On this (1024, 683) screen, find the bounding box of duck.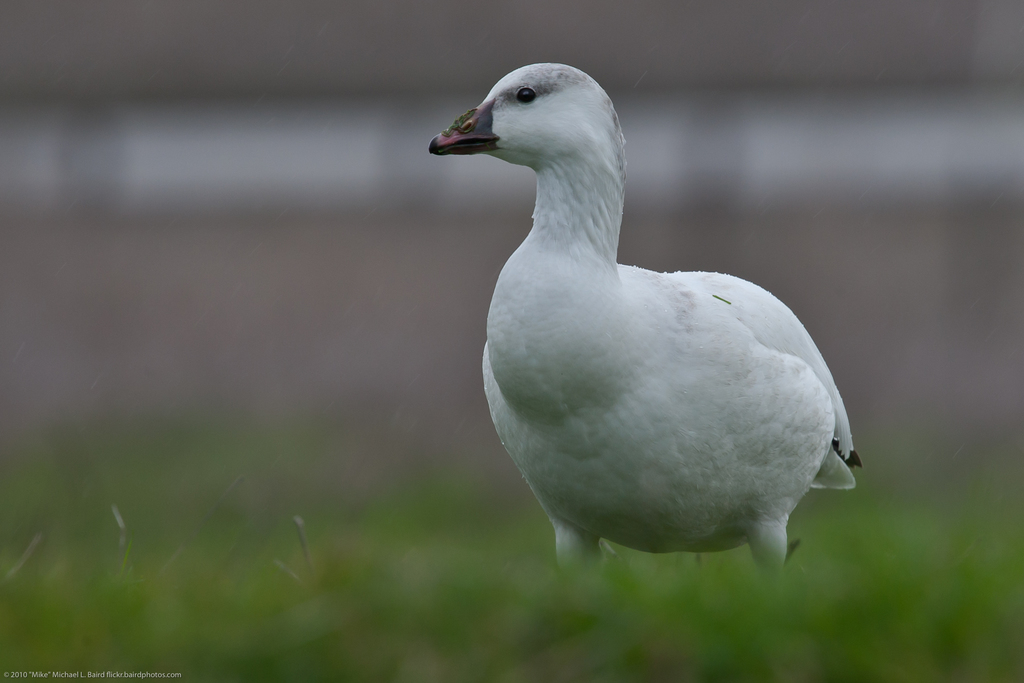
Bounding box: crop(441, 55, 892, 604).
